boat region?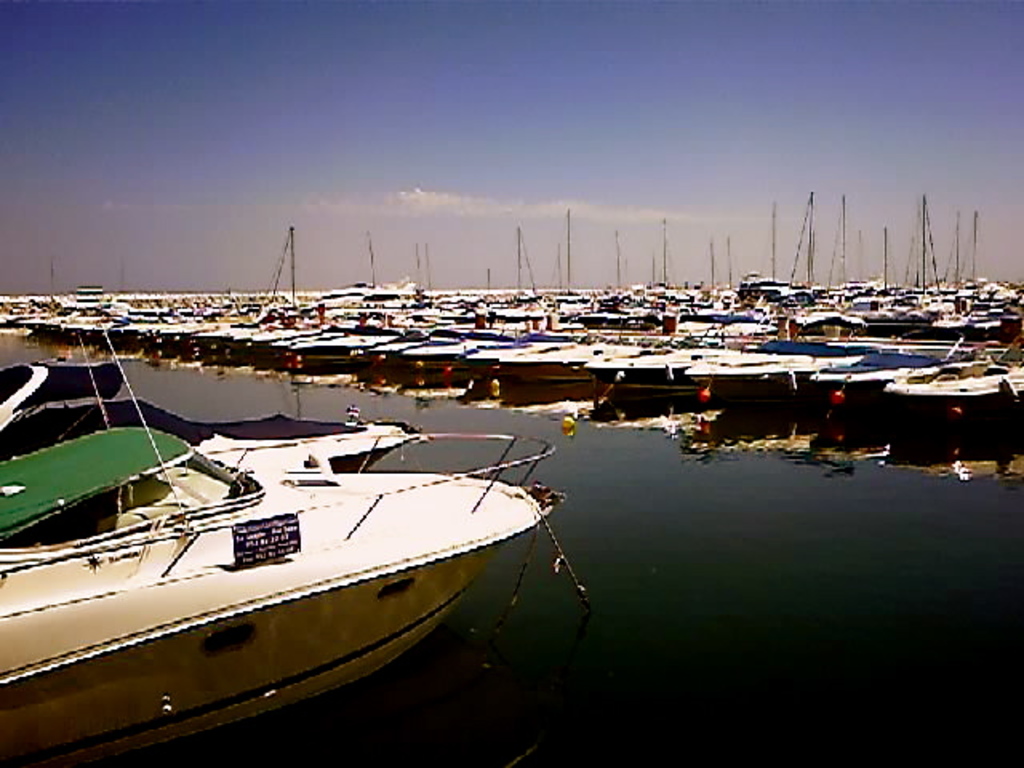
rect(10, 379, 544, 731)
